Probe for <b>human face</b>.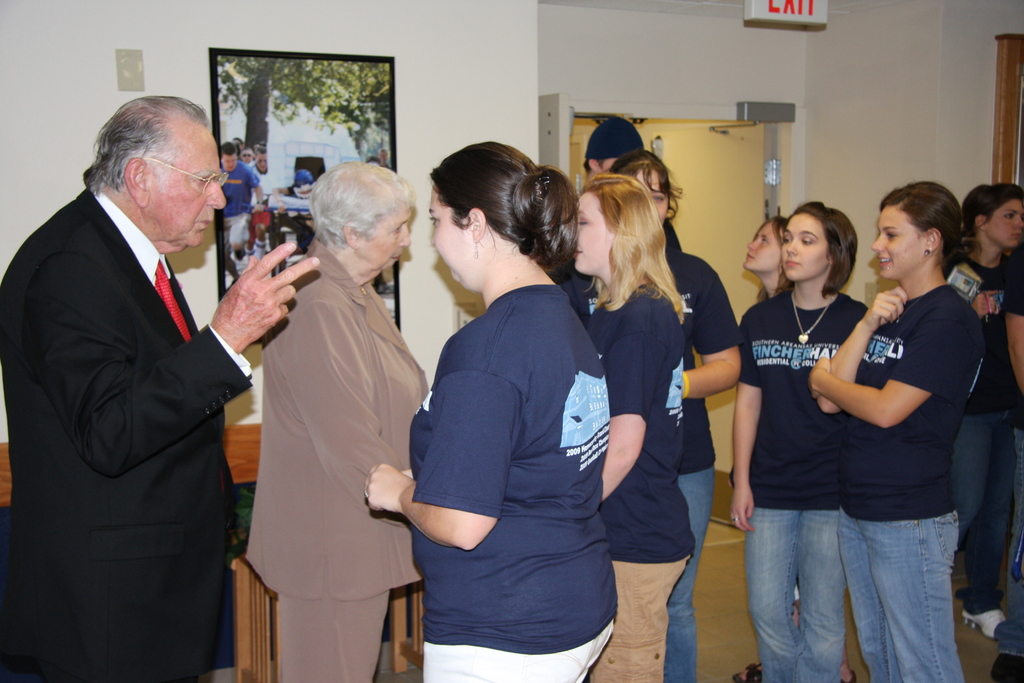
Probe result: rect(359, 208, 404, 265).
